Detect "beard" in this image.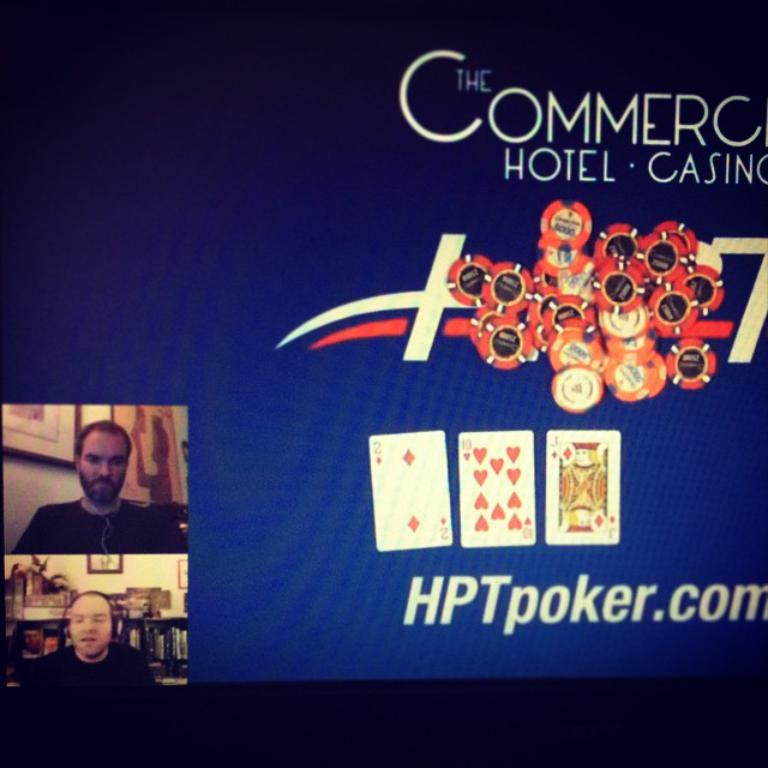
Detection: [x1=73, y1=467, x2=125, y2=506].
